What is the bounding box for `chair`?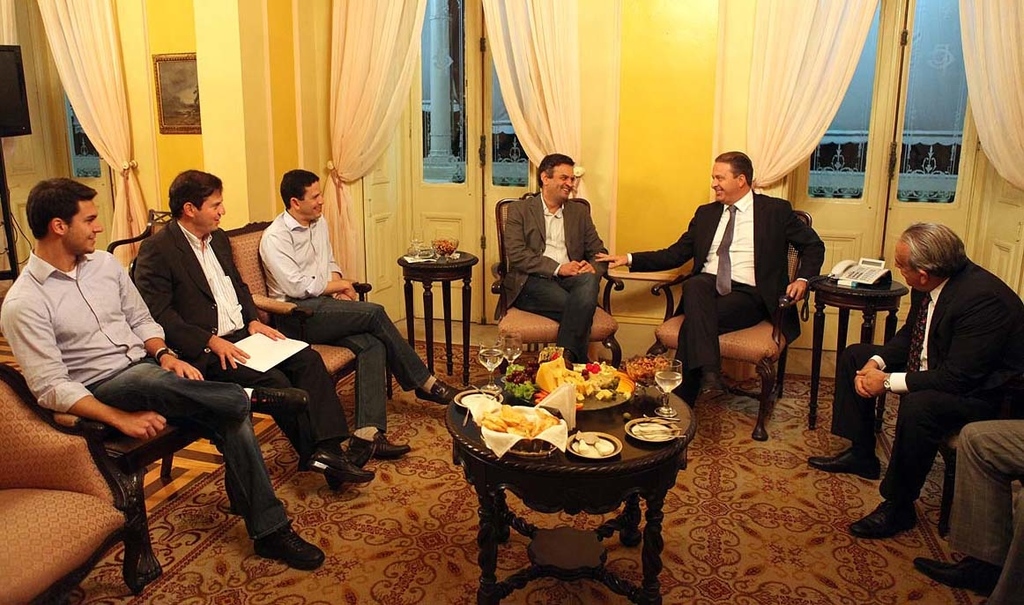
<bbox>107, 206, 181, 282</bbox>.
